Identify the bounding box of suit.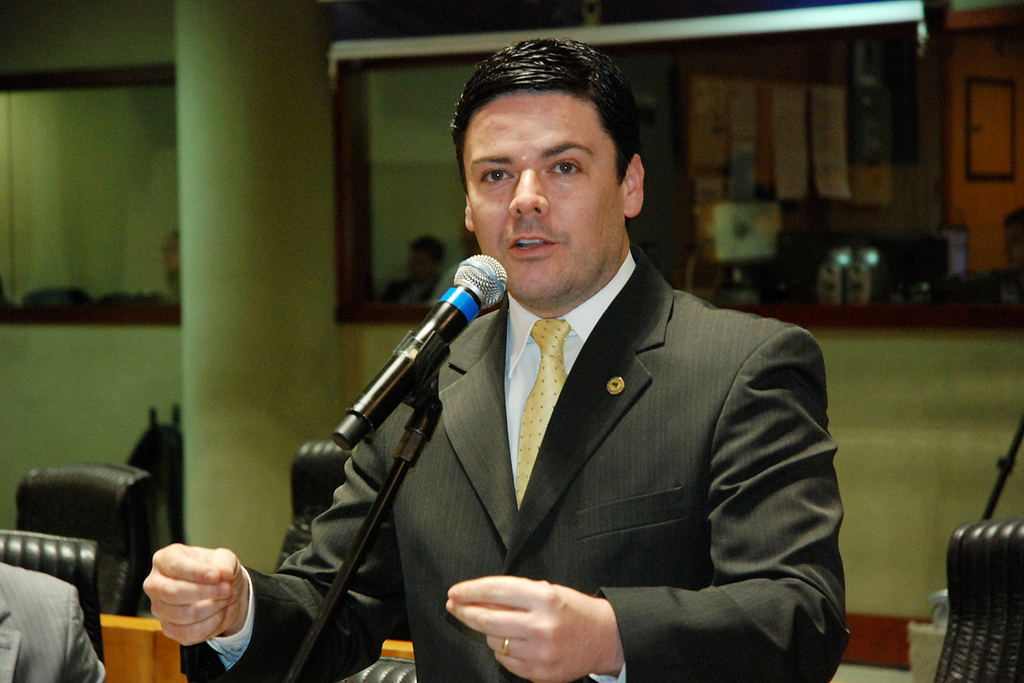
box=[178, 246, 854, 682].
